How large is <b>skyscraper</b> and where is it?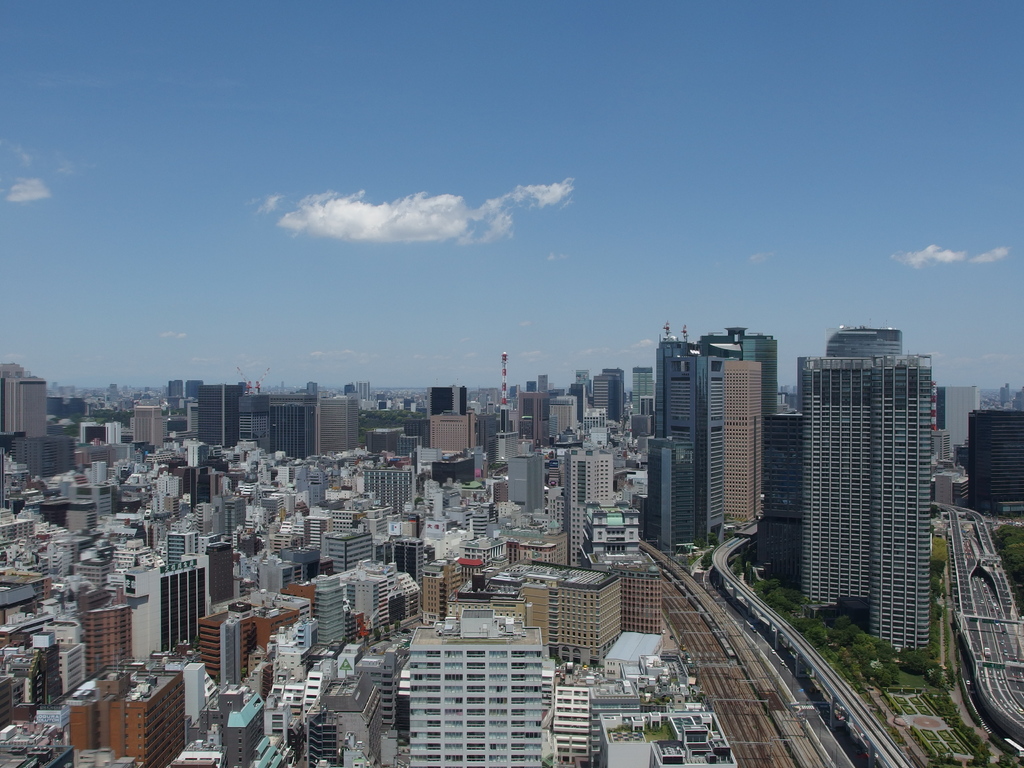
Bounding box: pyautogui.locateOnScreen(133, 404, 166, 446).
